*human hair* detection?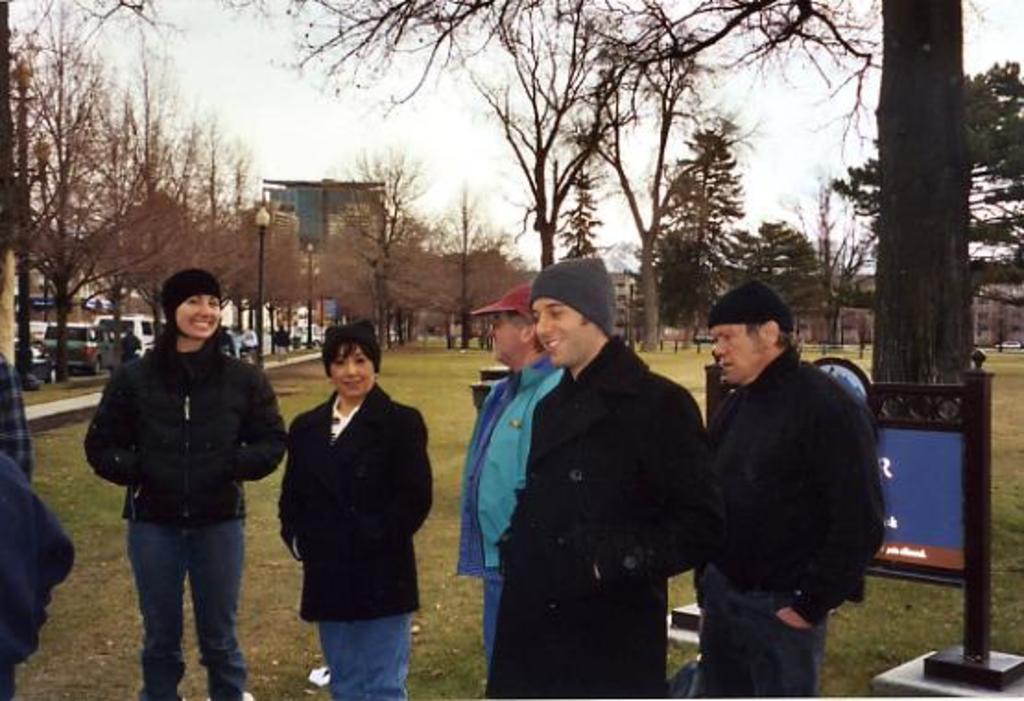
<region>507, 312, 541, 352</region>
